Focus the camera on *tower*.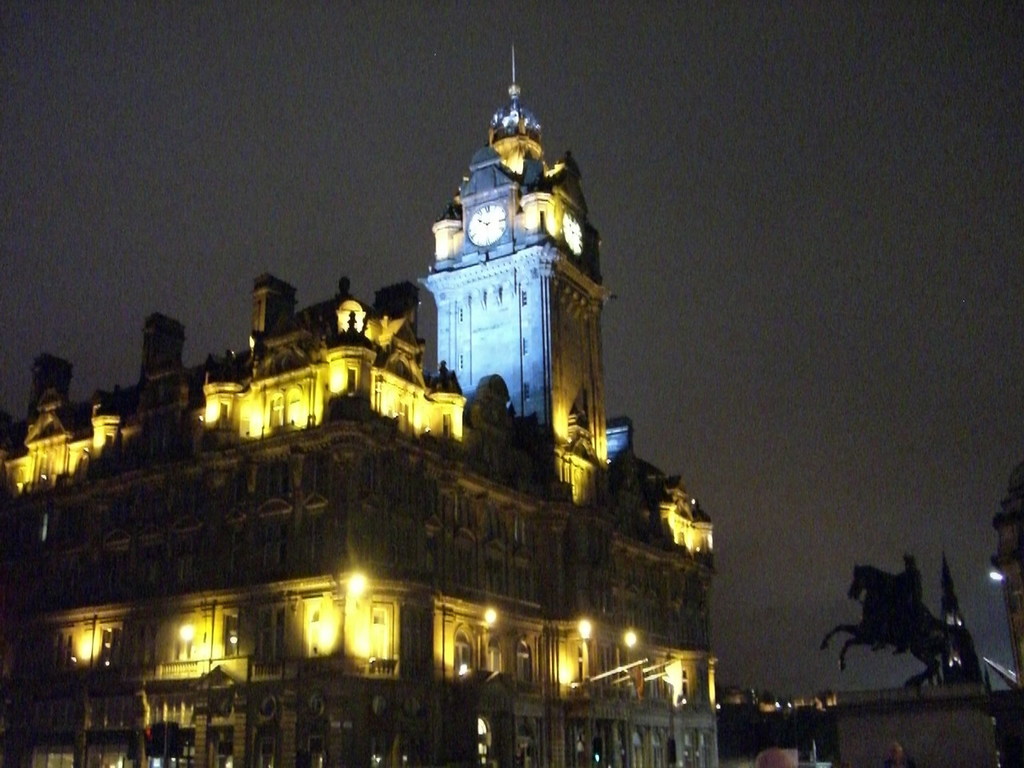
Focus region: Rect(166, 82, 731, 697).
